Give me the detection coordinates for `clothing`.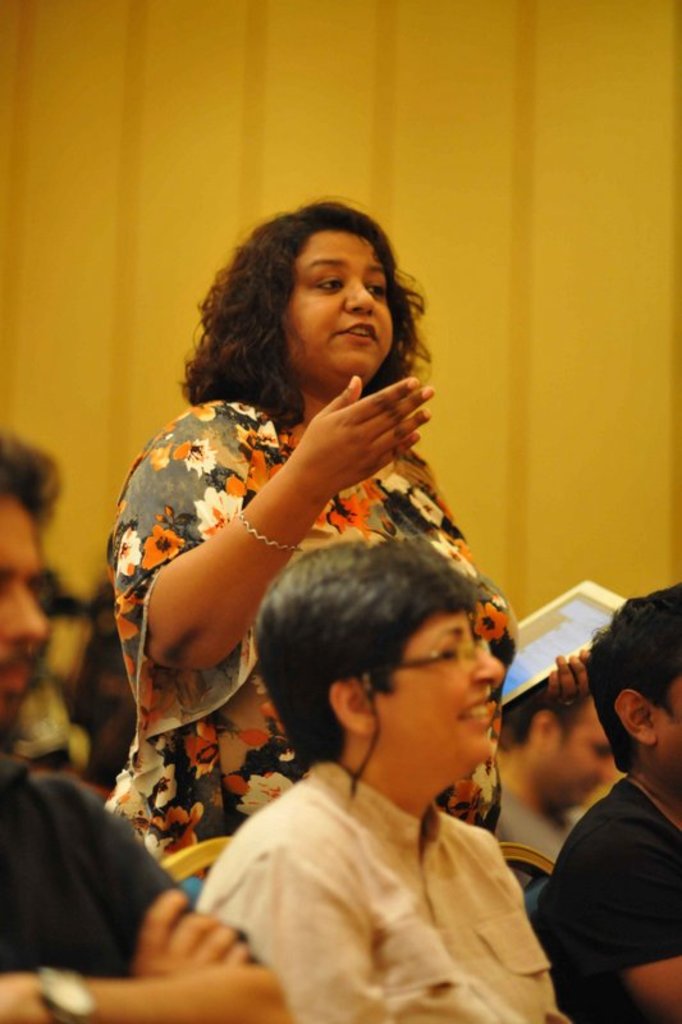
box(534, 772, 678, 1023).
